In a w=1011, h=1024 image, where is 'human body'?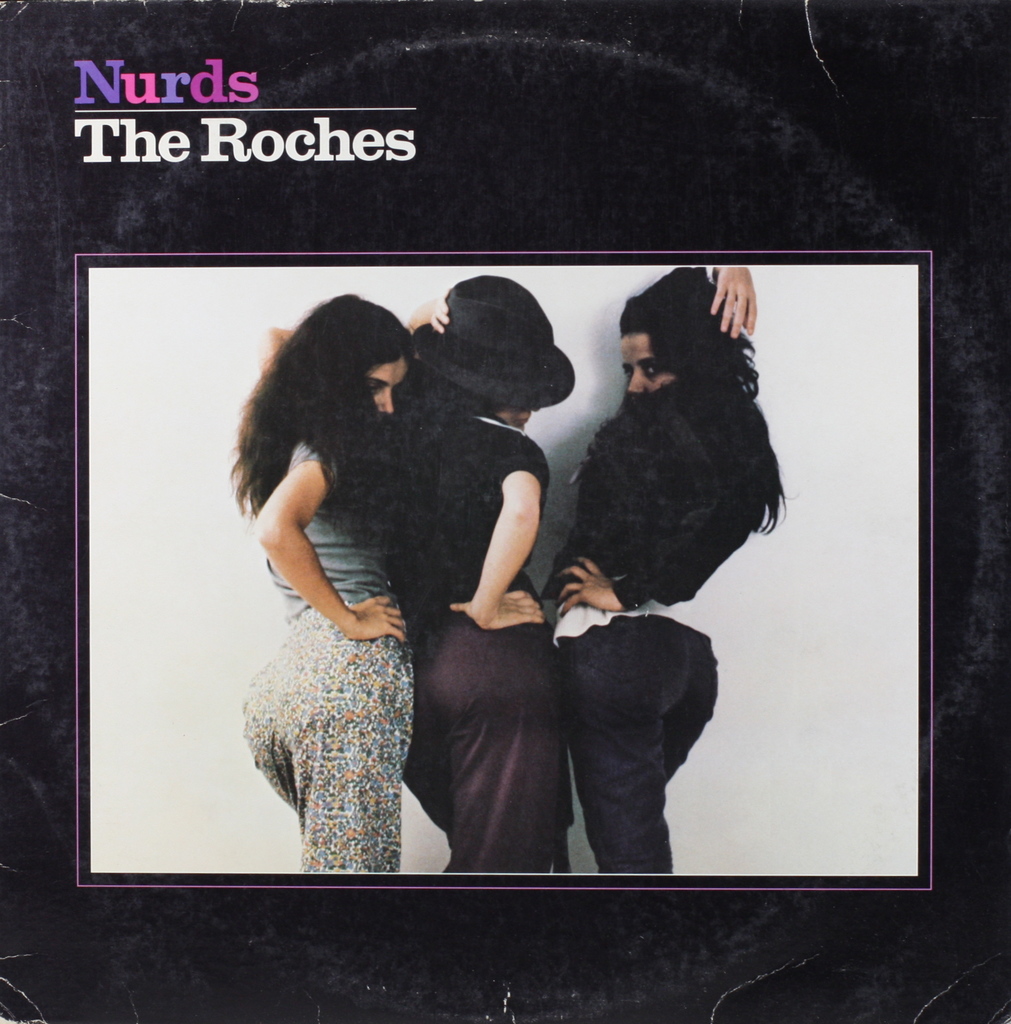
538 262 789 871.
